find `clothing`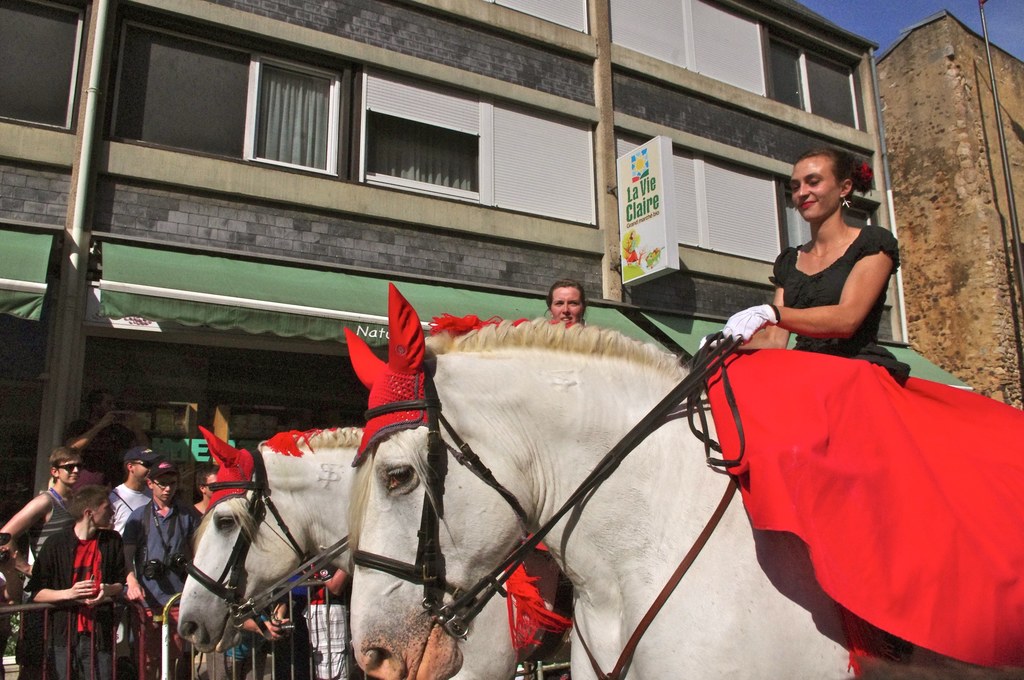
box=[296, 580, 350, 679]
